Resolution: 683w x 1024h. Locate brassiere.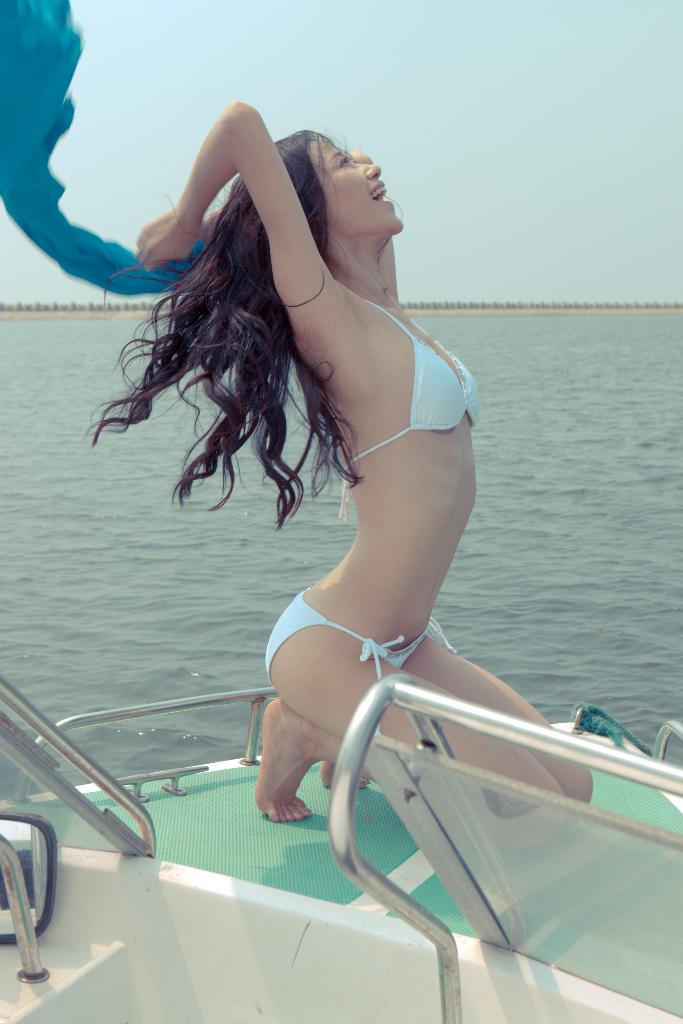
345, 284, 482, 477.
